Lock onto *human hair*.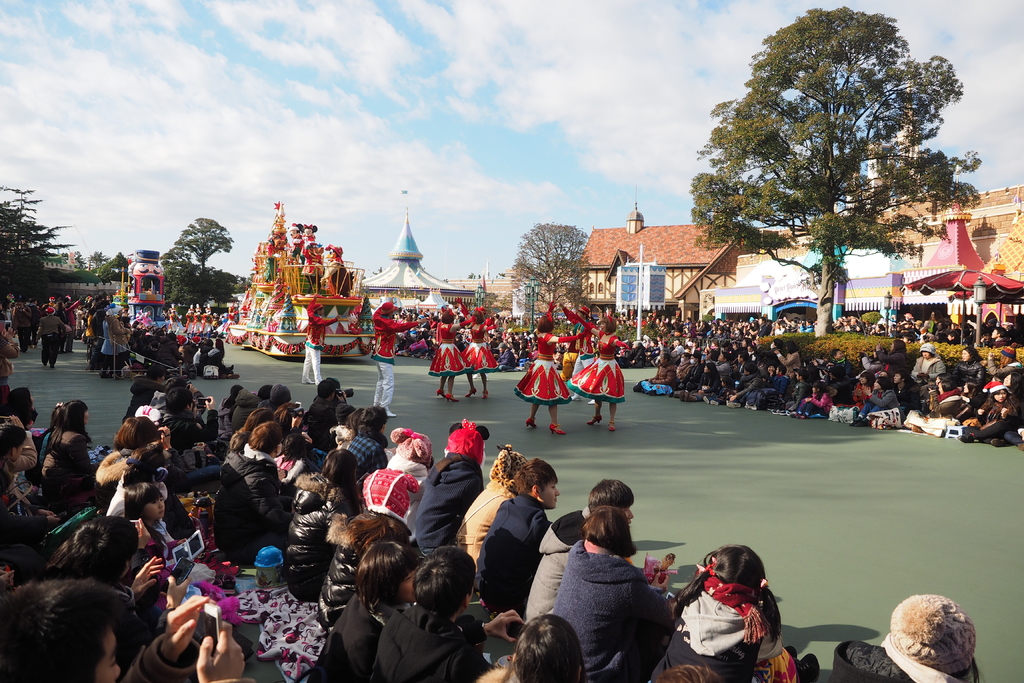
Locked: box=[474, 309, 481, 322].
